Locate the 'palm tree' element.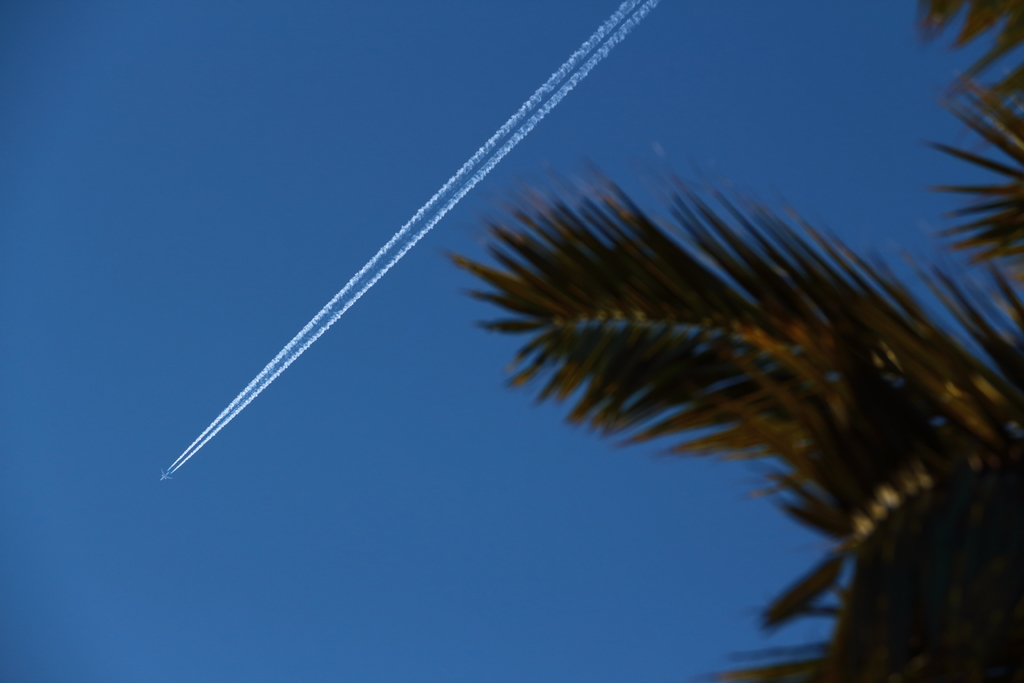
Element bbox: <region>441, 0, 1023, 682</region>.
